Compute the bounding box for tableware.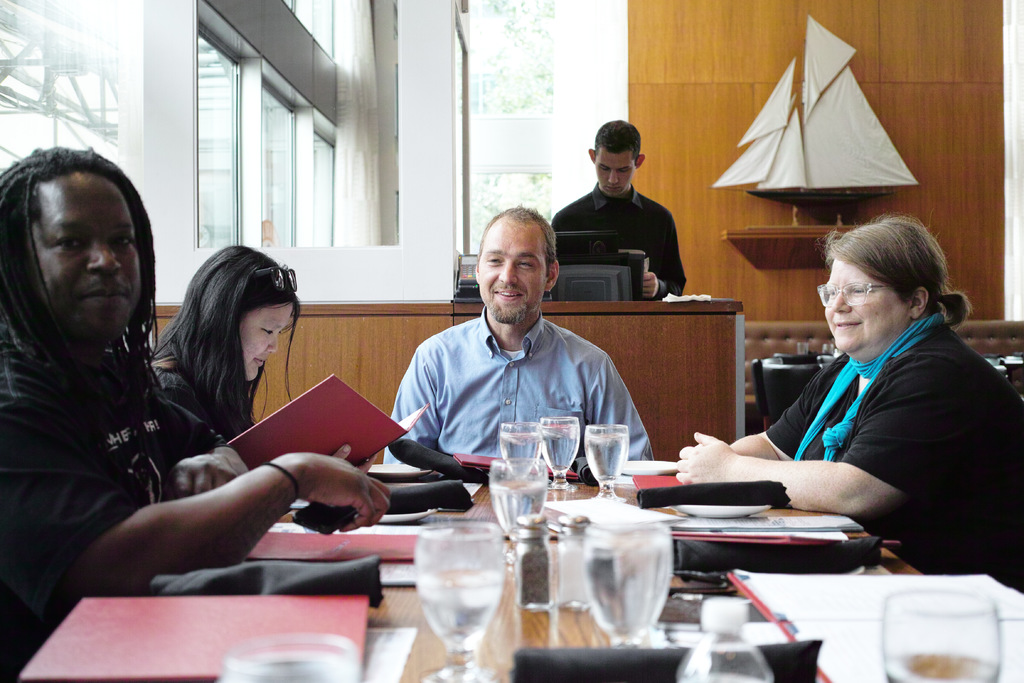
l=410, t=522, r=504, b=682.
